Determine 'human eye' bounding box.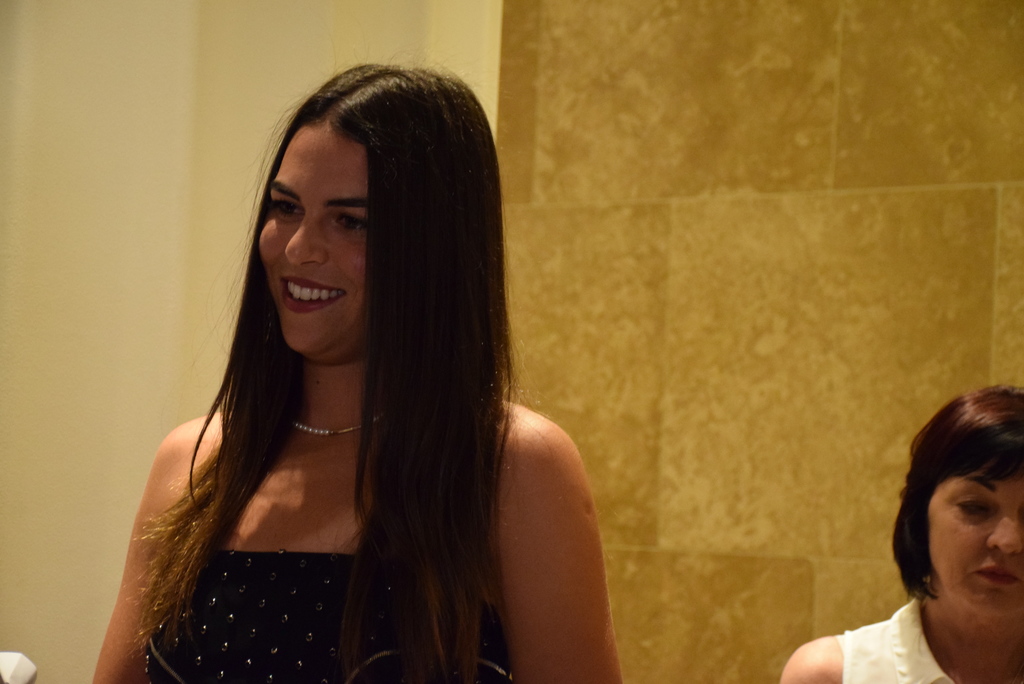
Determined: crop(954, 497, 996, 516).
